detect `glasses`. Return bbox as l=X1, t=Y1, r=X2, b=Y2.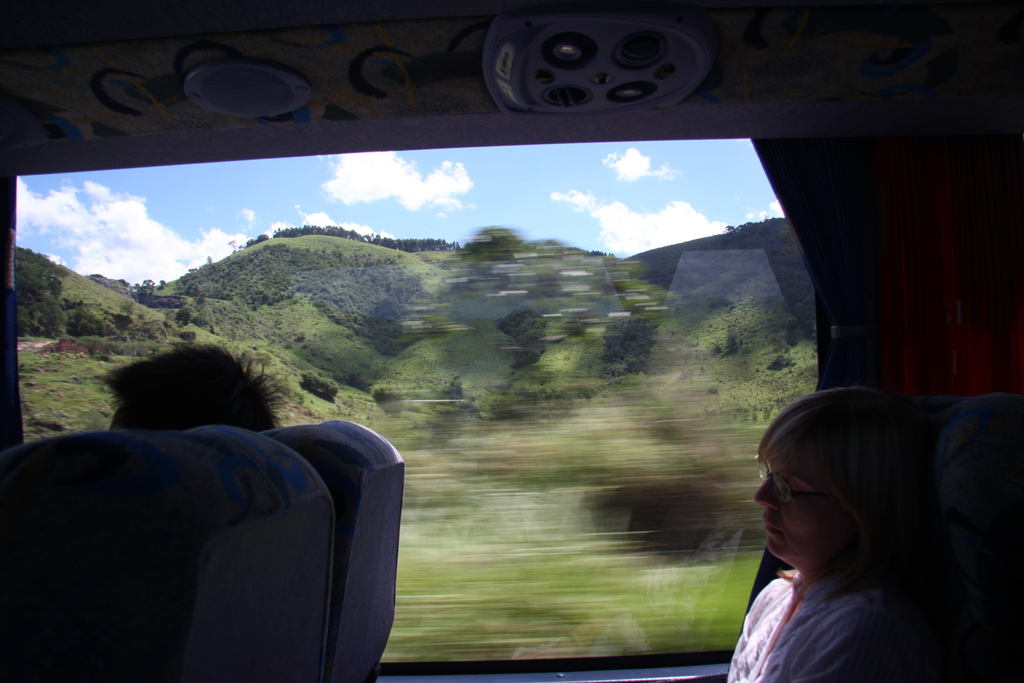
l=758, t=472, r=820, b=507.
